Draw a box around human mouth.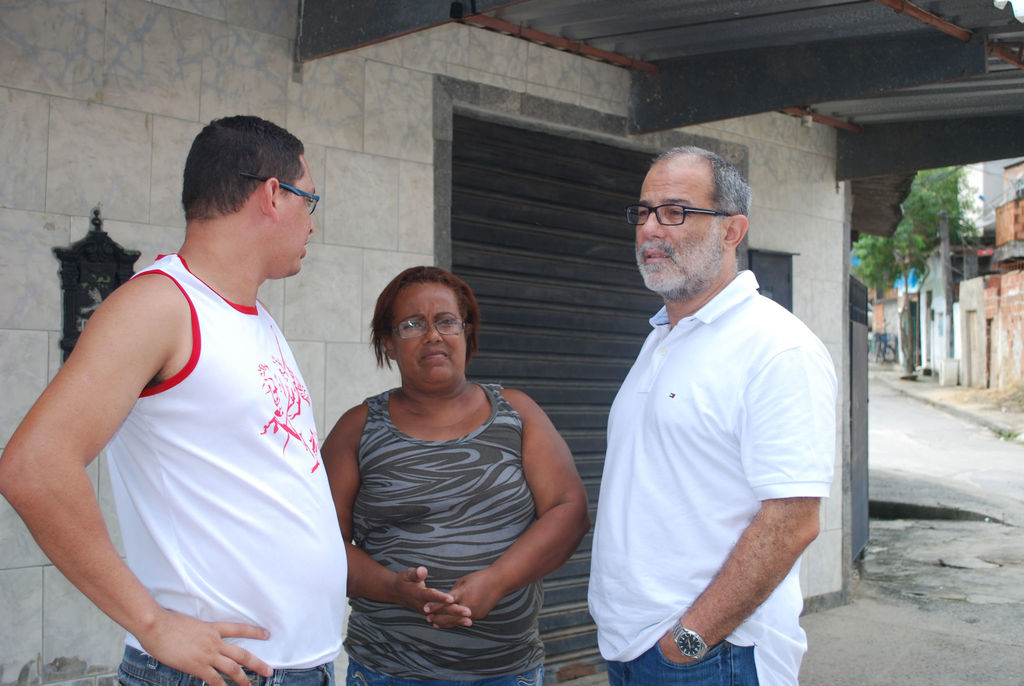
x1=639, y1=248, x2=674, y2=266.
